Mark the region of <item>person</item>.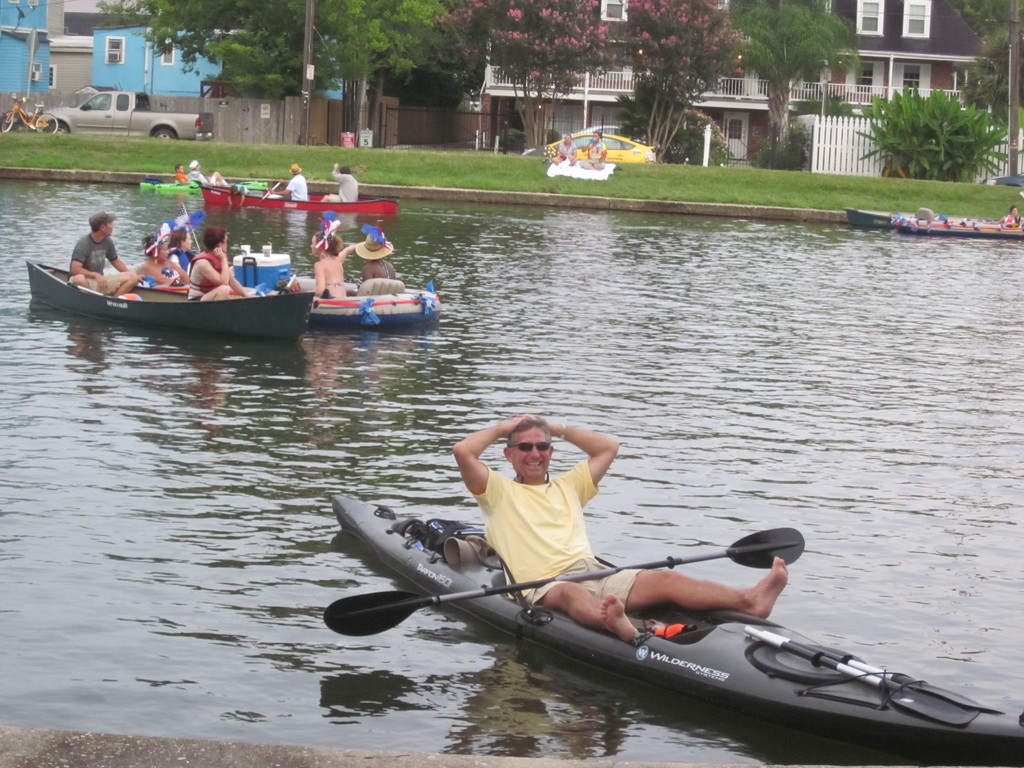
Region: x1=579, y1=131, x2=609, y2=168.
